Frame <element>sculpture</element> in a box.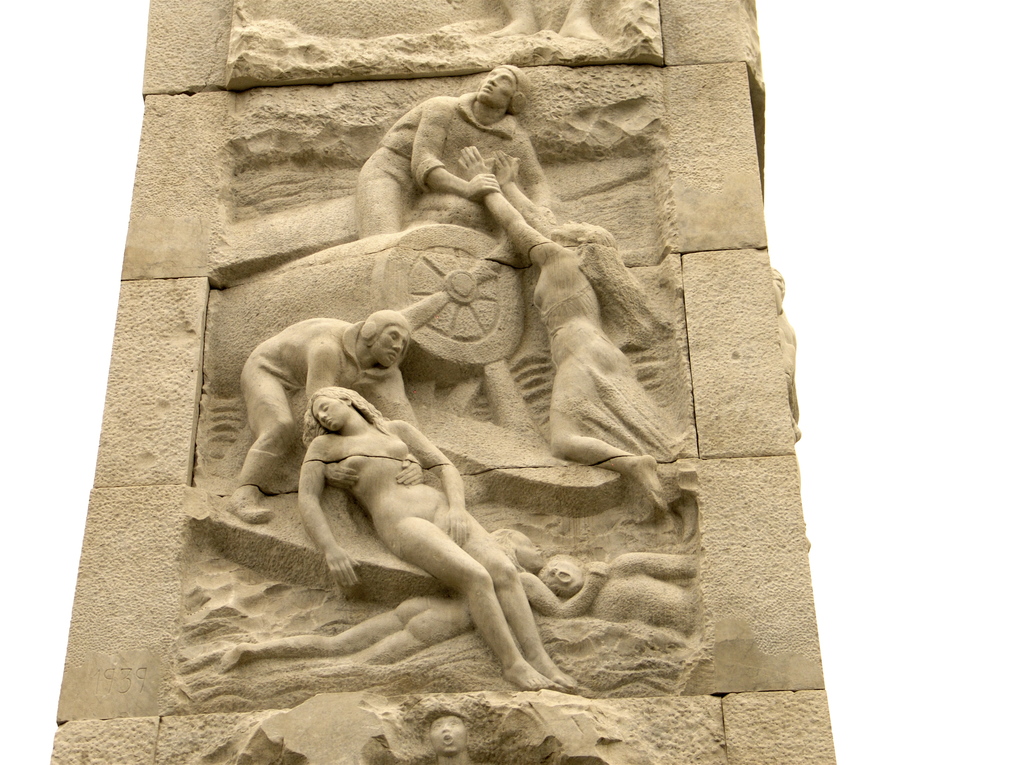
locate(458, 141, 697, 532).
